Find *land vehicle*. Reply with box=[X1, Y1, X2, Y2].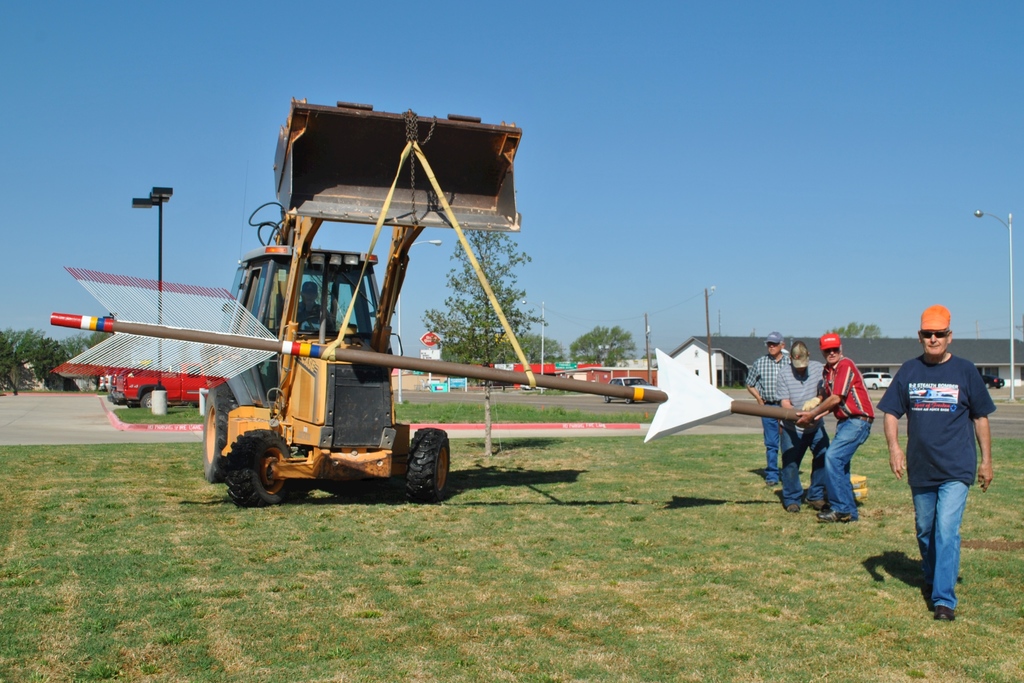
box=[204, 95, 447, 509].
